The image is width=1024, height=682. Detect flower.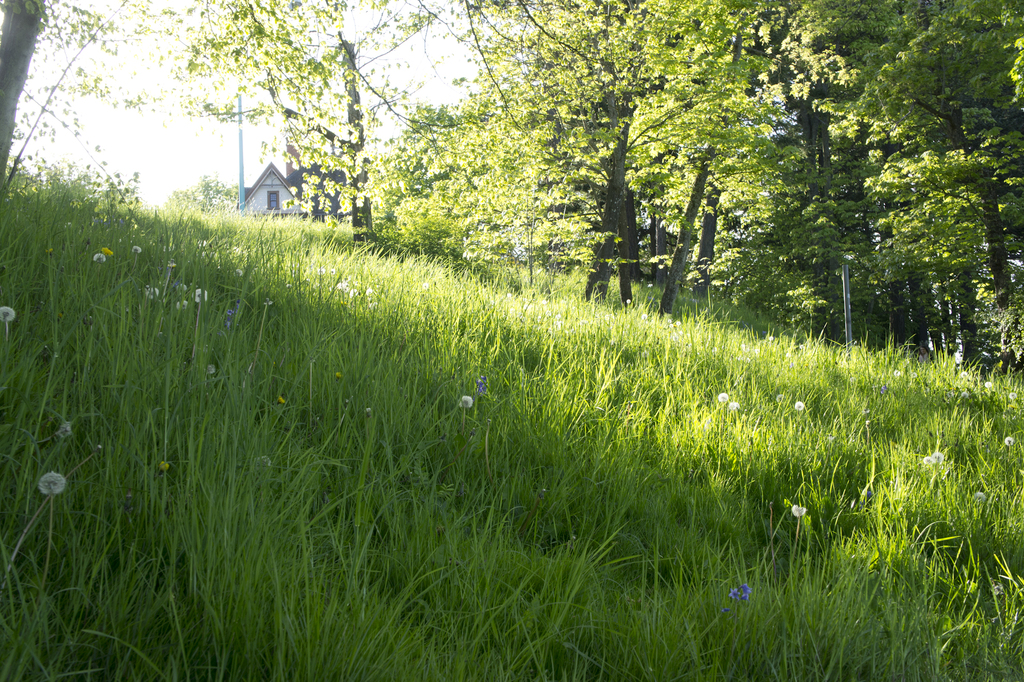
Detection: (471, 379, 487, 400).
